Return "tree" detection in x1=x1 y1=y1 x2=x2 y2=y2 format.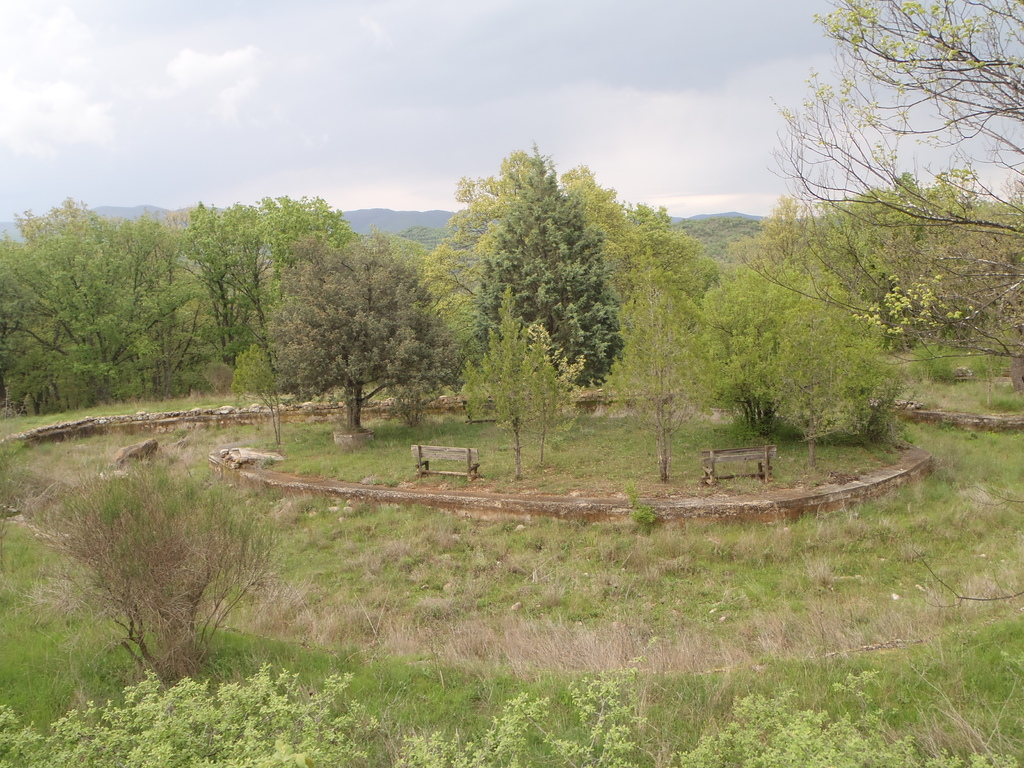
x1=577 y1=166 x2=742 y2=400.
